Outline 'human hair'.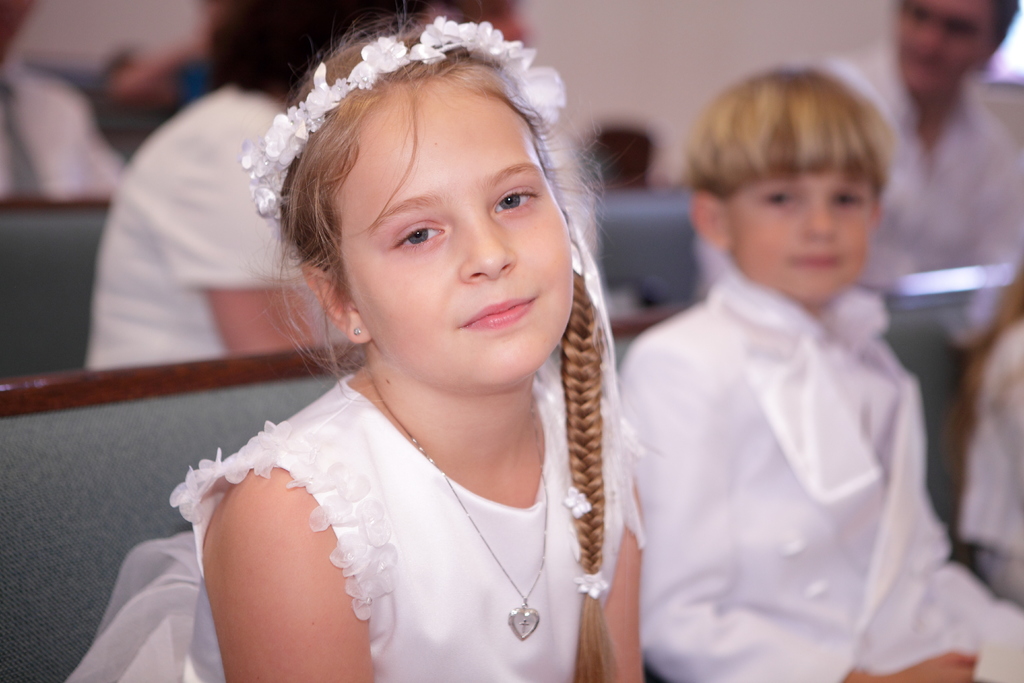
Outline: pyautogui.locateOnScreen(990, 0, 1023, 40).
